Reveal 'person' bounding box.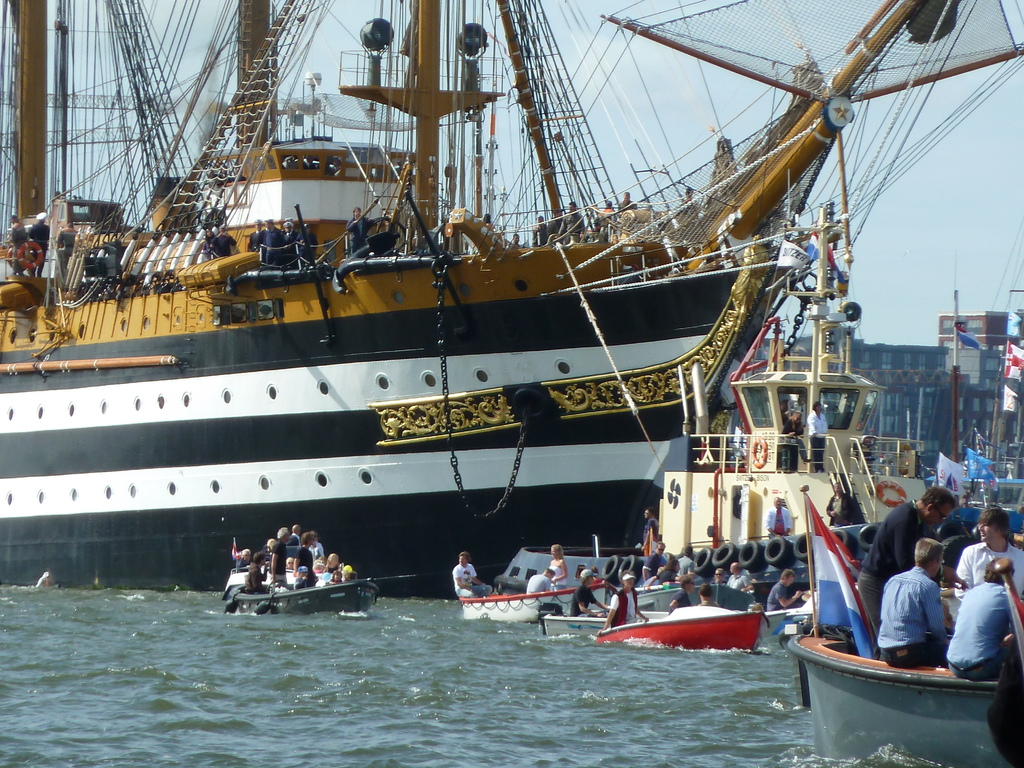
Revealed: 295,531,317,589.
